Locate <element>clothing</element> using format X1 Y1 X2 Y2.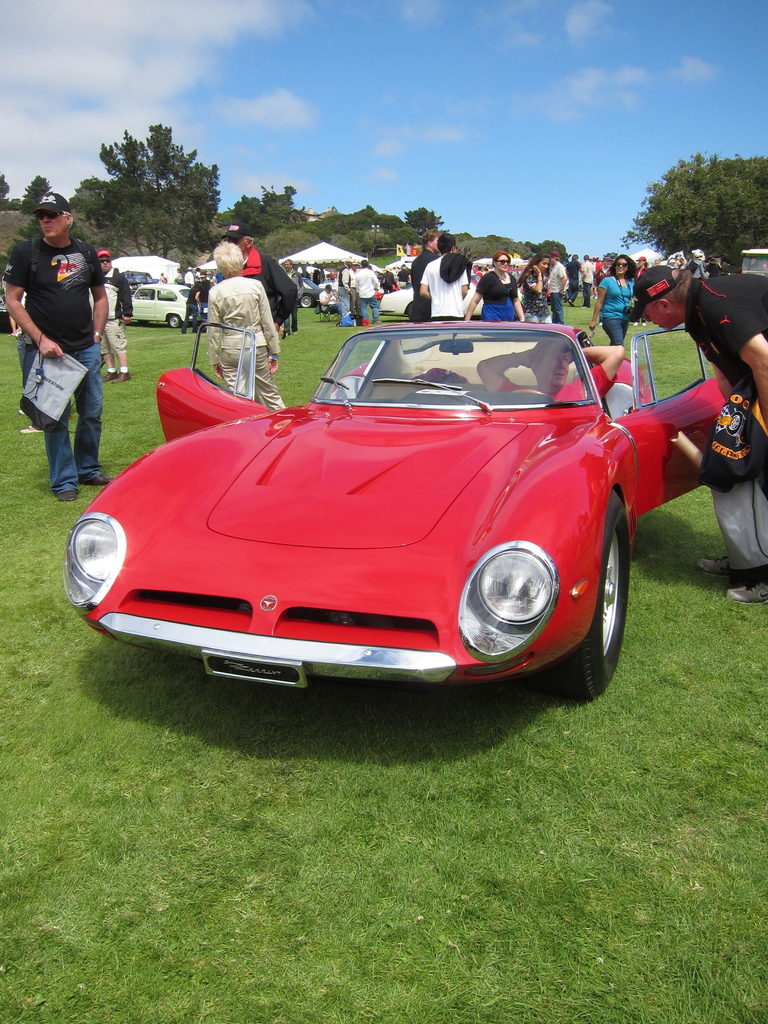
545 271 573 321.
